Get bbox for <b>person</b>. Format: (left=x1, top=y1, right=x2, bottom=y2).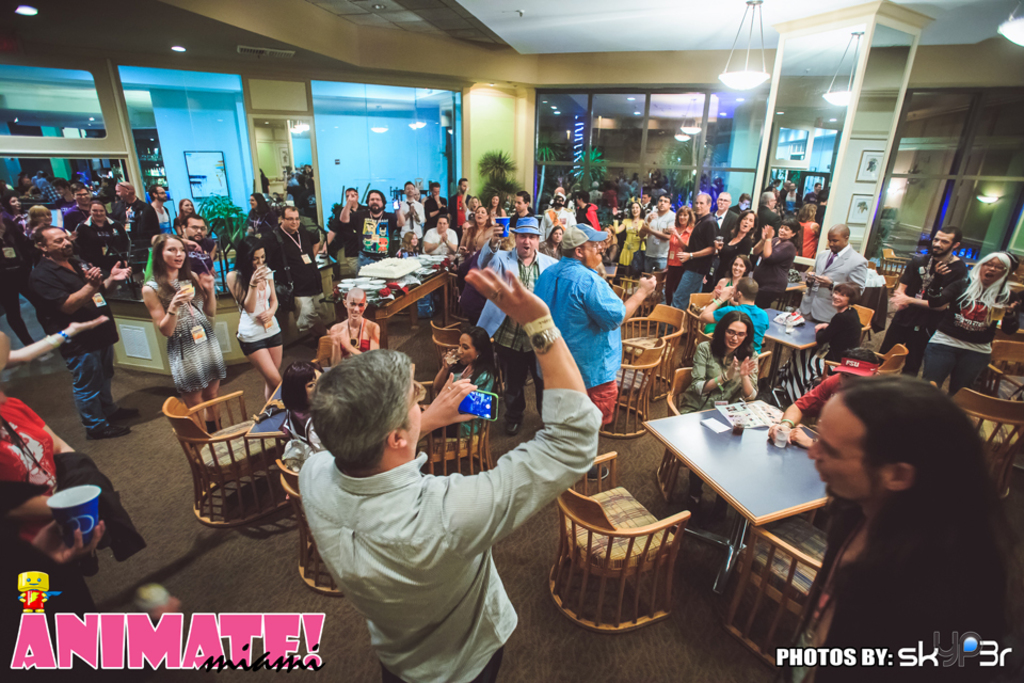
(left=458, top=204, right=492, bottom=292).
